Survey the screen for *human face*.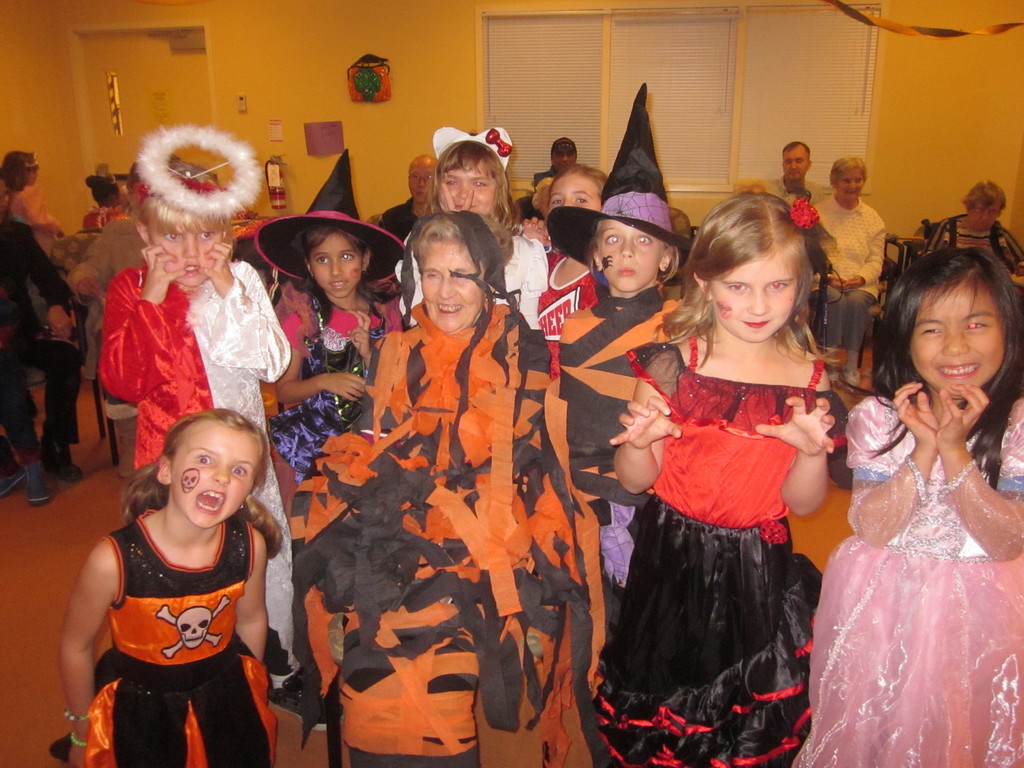
Survey found: {"left": 406, "top": 164, "right": 438, "bottom": 204}.
